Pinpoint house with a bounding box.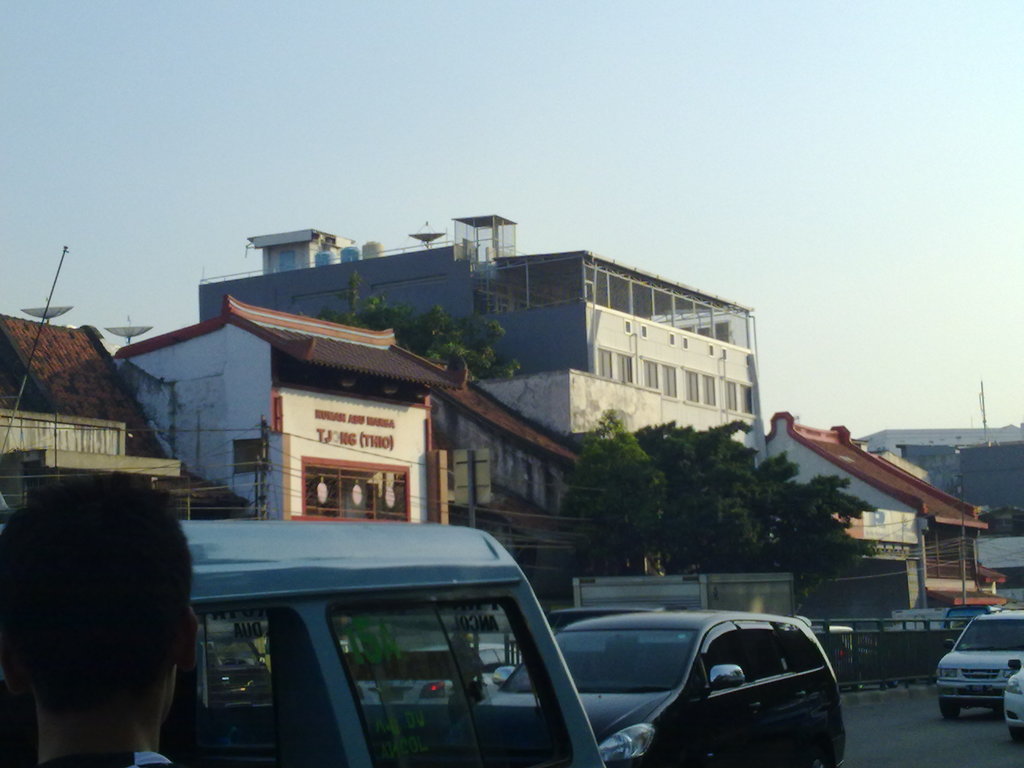
{"left": 0, "top": 322, "right": 257, "bottom": 511}.
